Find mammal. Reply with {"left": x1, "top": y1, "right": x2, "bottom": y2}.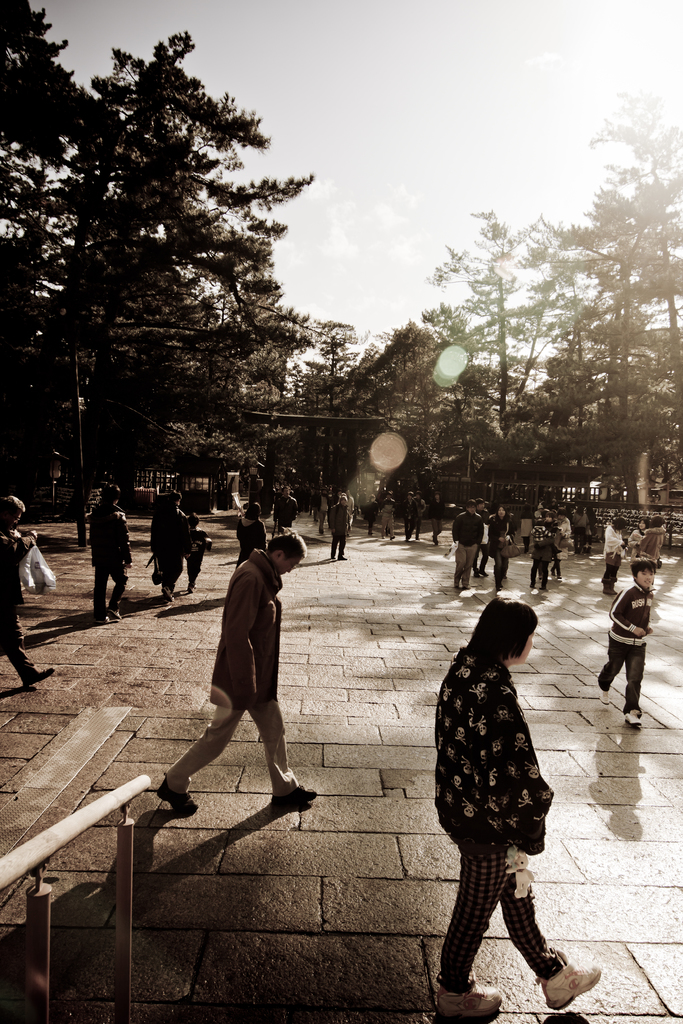
{"left": 597, "top": 554, "right": 656, "bottom": 724}.
